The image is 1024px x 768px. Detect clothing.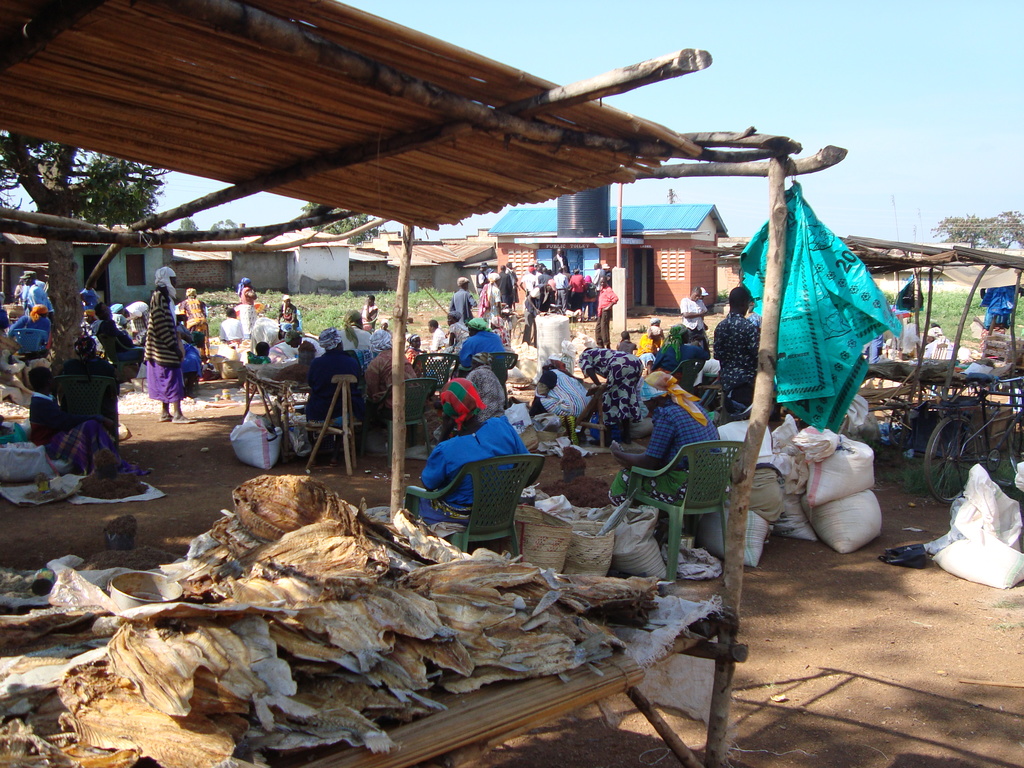
Detection: left=34, top=390, right=150, bottom=474.
